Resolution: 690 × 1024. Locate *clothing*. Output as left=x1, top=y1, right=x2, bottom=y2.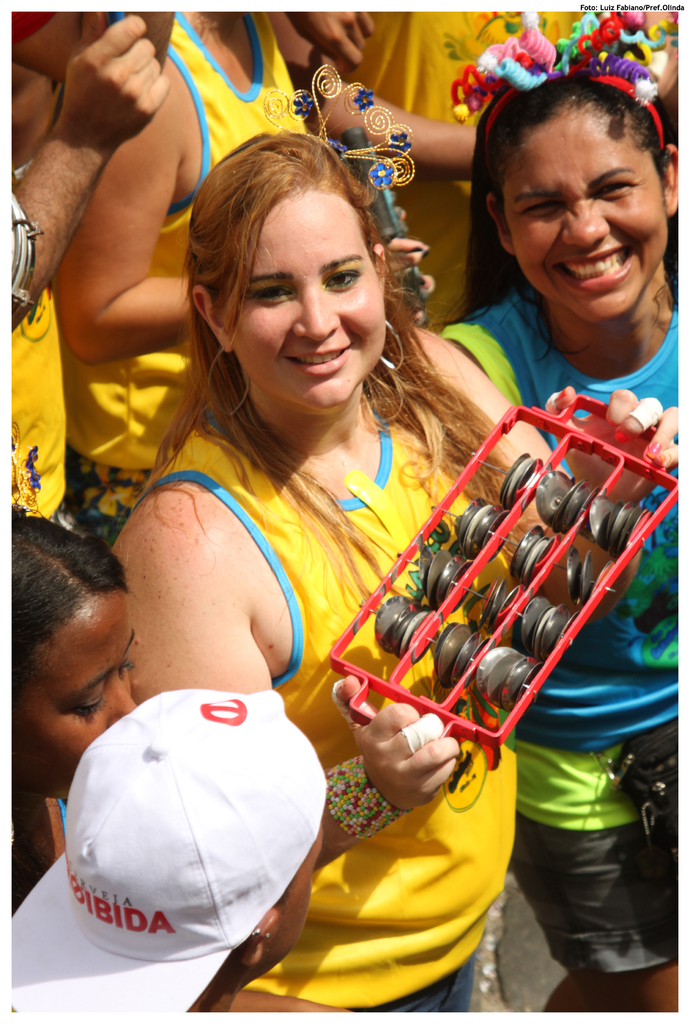
left=438, top=273, right=683, bottom=975.
